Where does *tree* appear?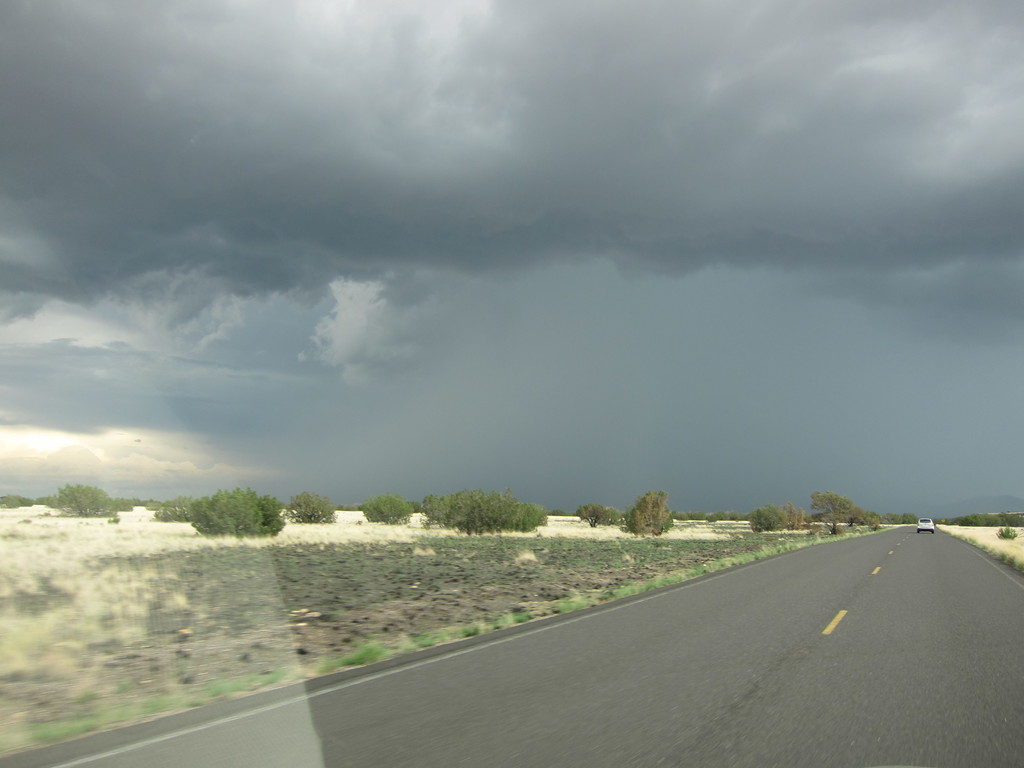
Appears at [579, 500, 619, 525].
